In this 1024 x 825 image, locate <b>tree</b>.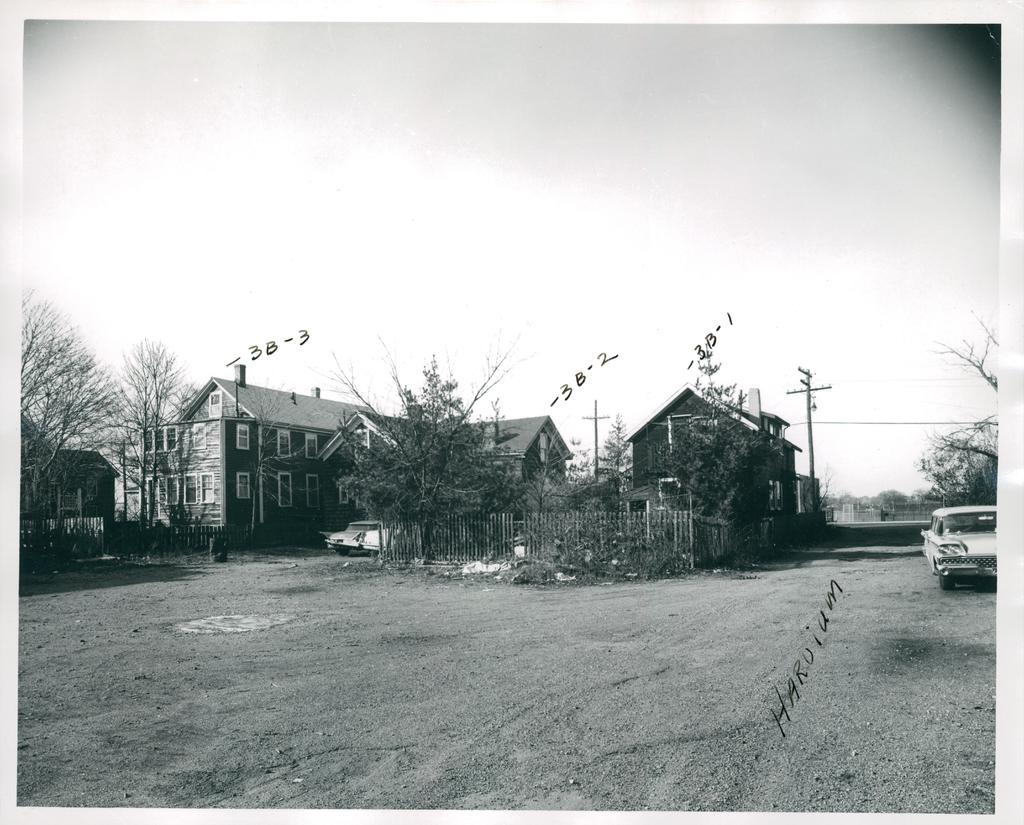
Bounding box: bbox=(90, 338, 194, 531).
